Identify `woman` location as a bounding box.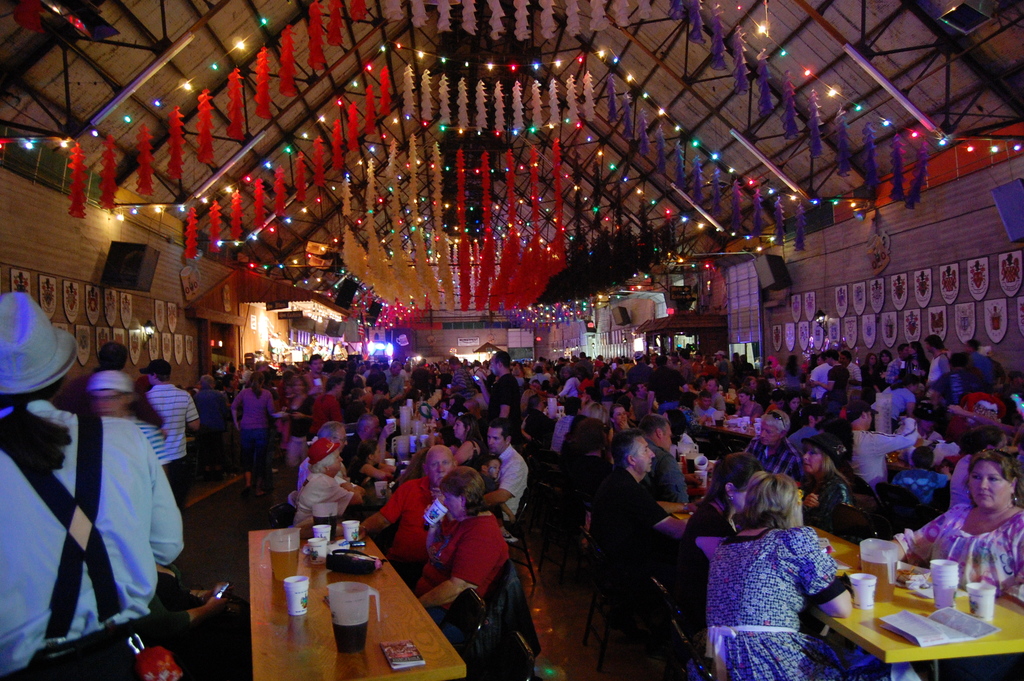
{"x1": 283, "y1": 438, "x2": 362, "y2": 531}.
